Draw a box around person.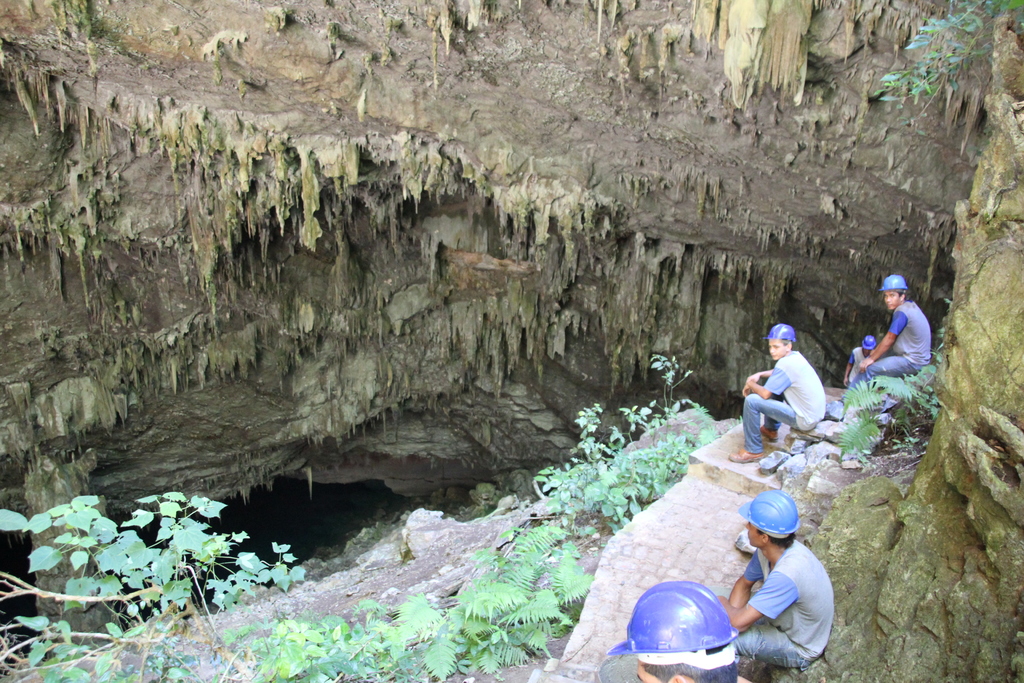
box(736, 469, 838, 674).
